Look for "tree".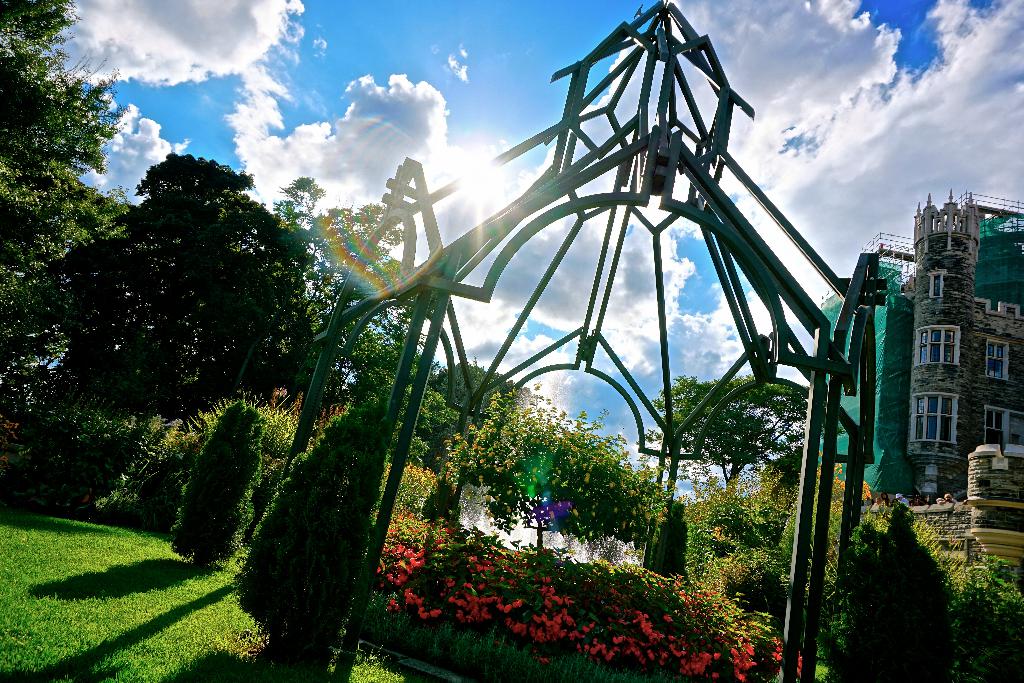
Found: 0:0:125:269.
